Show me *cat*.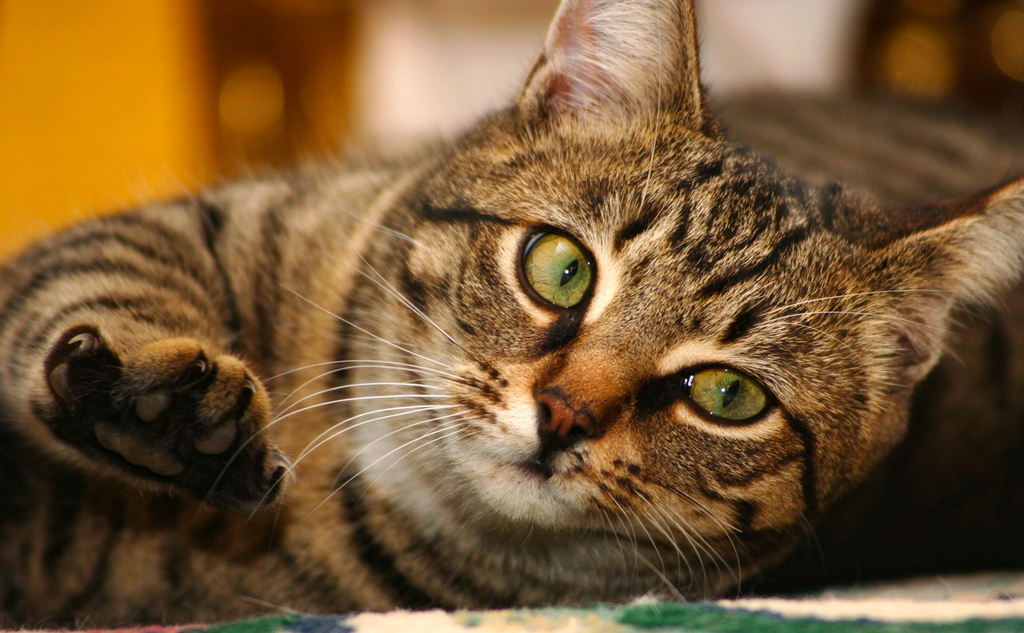
*cat* is here: 0/0/1023/632.
